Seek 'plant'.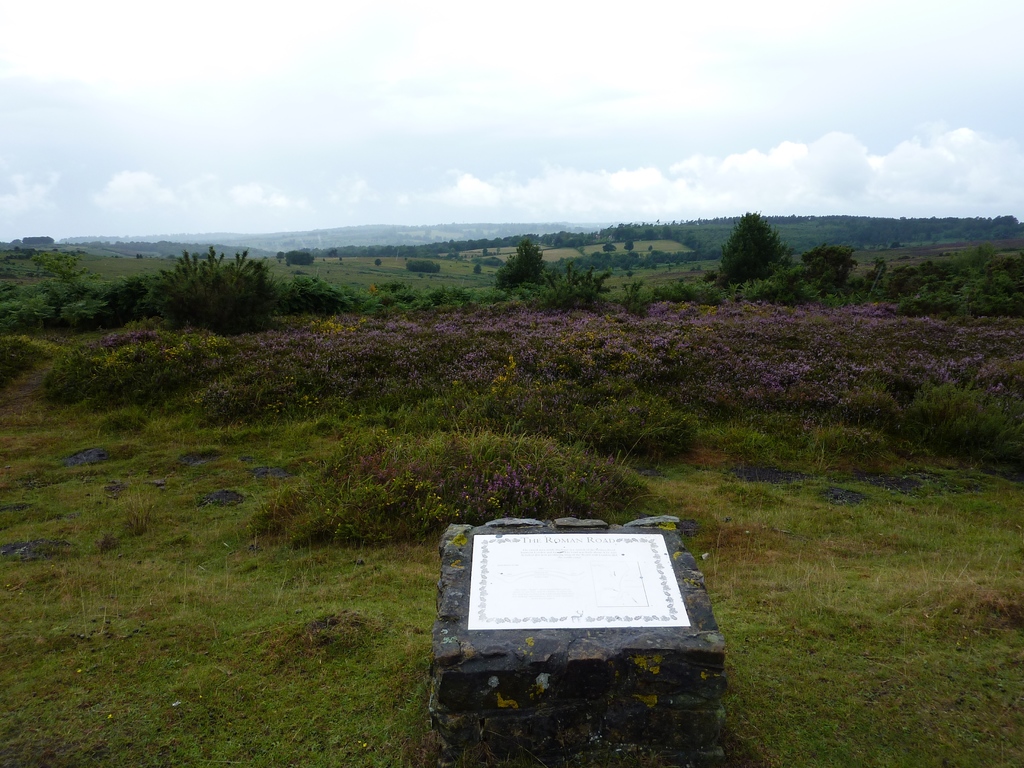
6,326,84,392.
